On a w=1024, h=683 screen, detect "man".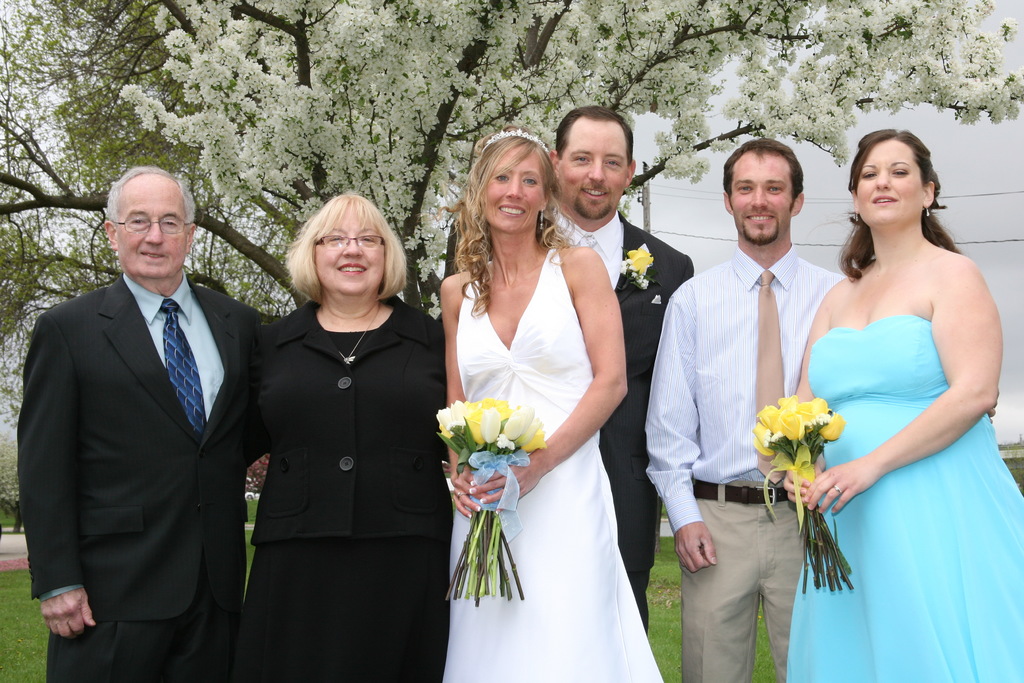
<bbox>643, 132, 997, 682</bbox>.
